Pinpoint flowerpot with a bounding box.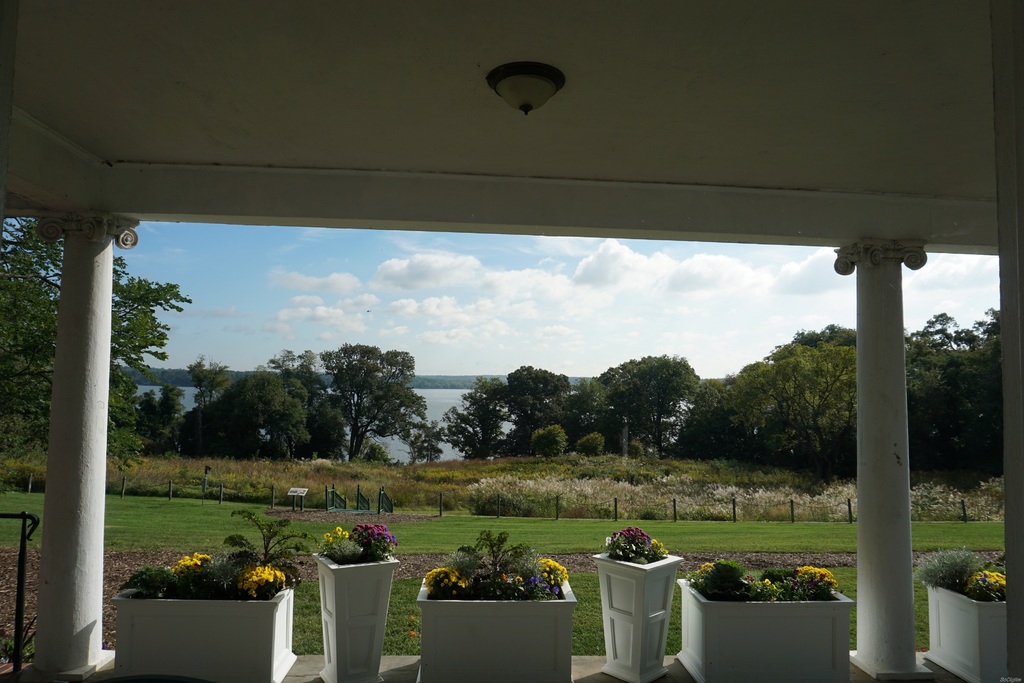
{"left": 599, "top": 548, "right": 689, "bottom": 669}.
